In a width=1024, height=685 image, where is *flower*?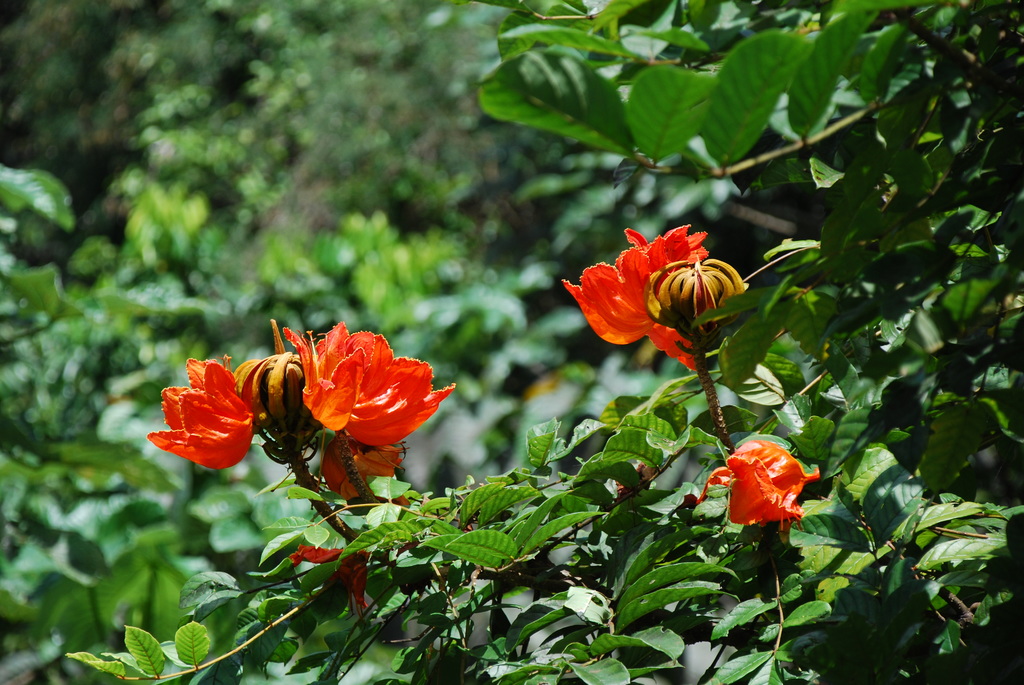
l=566, t=226, r=735, b=357.
